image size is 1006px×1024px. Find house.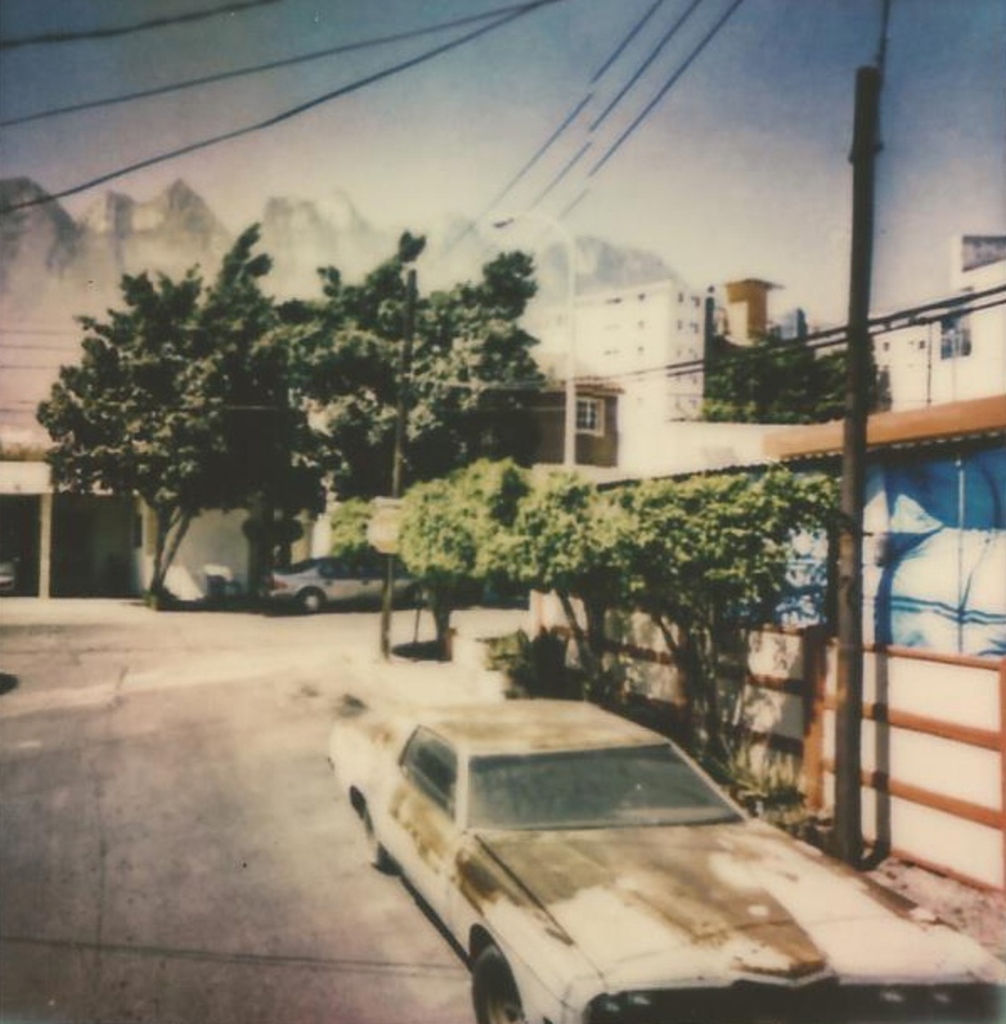
x1=0 y1=417 x2=289 y2=602.
